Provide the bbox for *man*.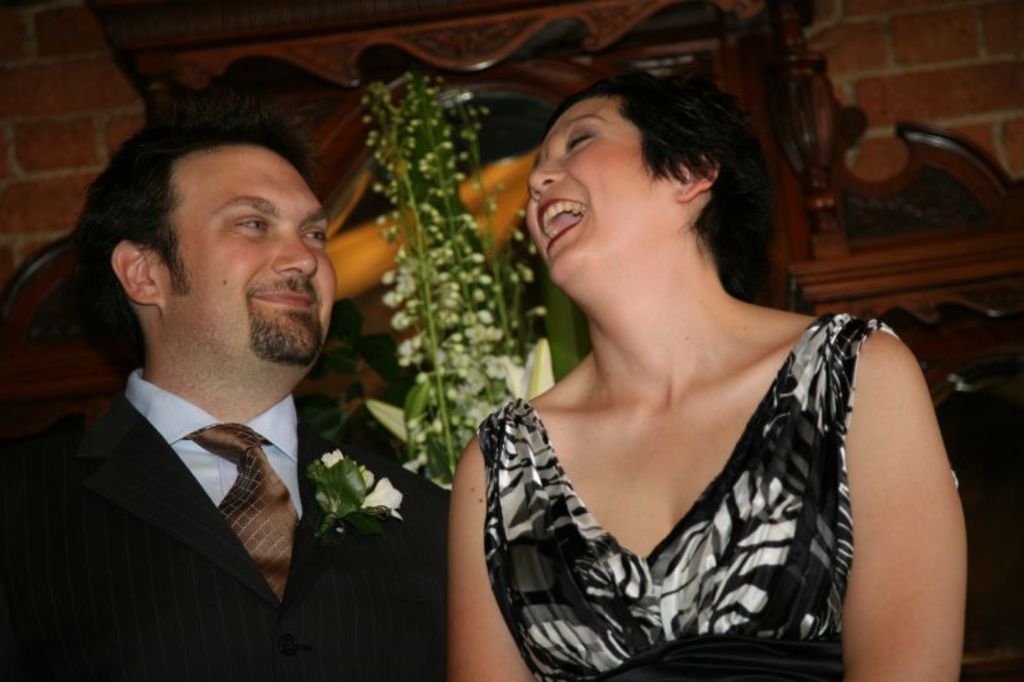
BBox(0, 91, 453, 681).
